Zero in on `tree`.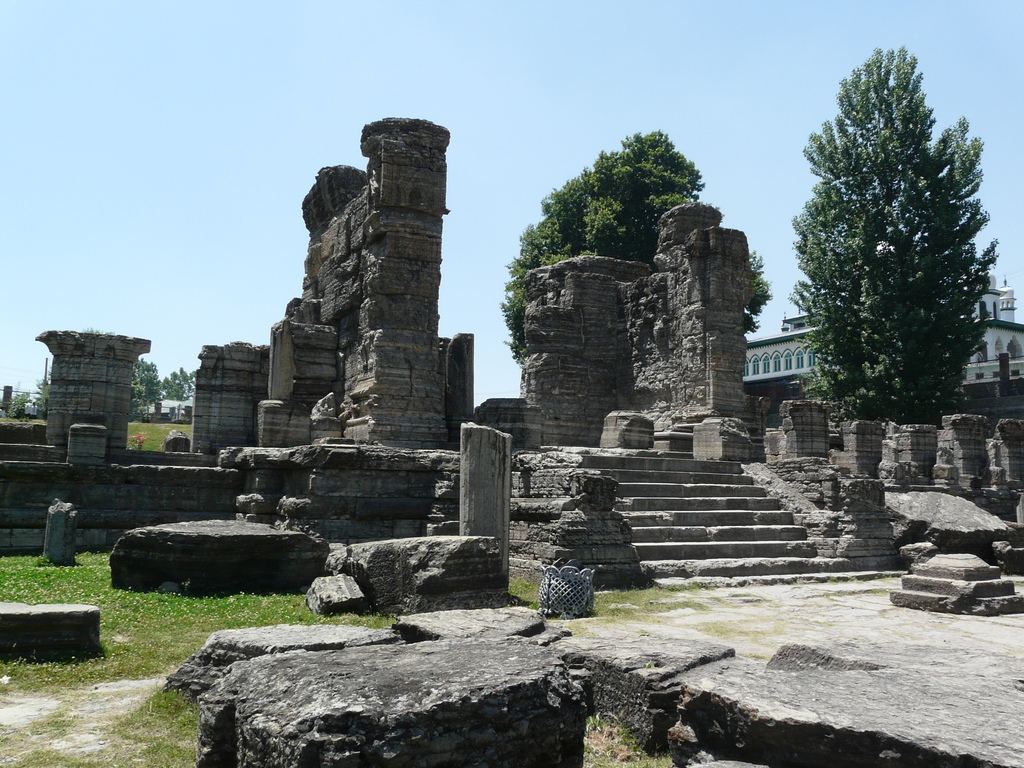
Zeroed in: BBox(499, 125, 772, 372).
